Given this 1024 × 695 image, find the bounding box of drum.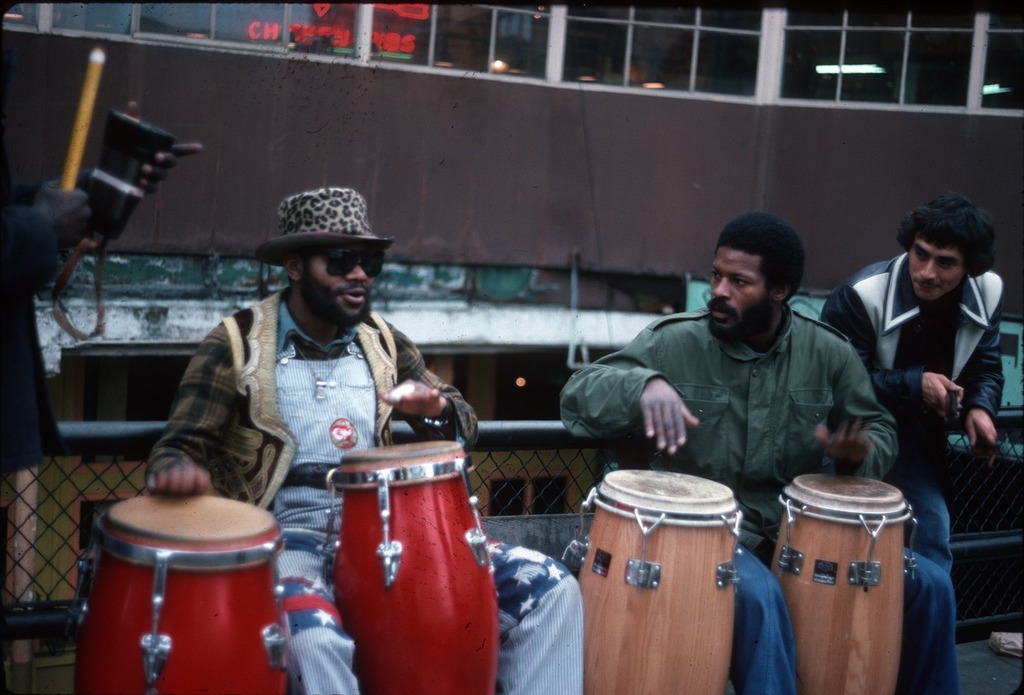
box(570, 464, 748, 694).
